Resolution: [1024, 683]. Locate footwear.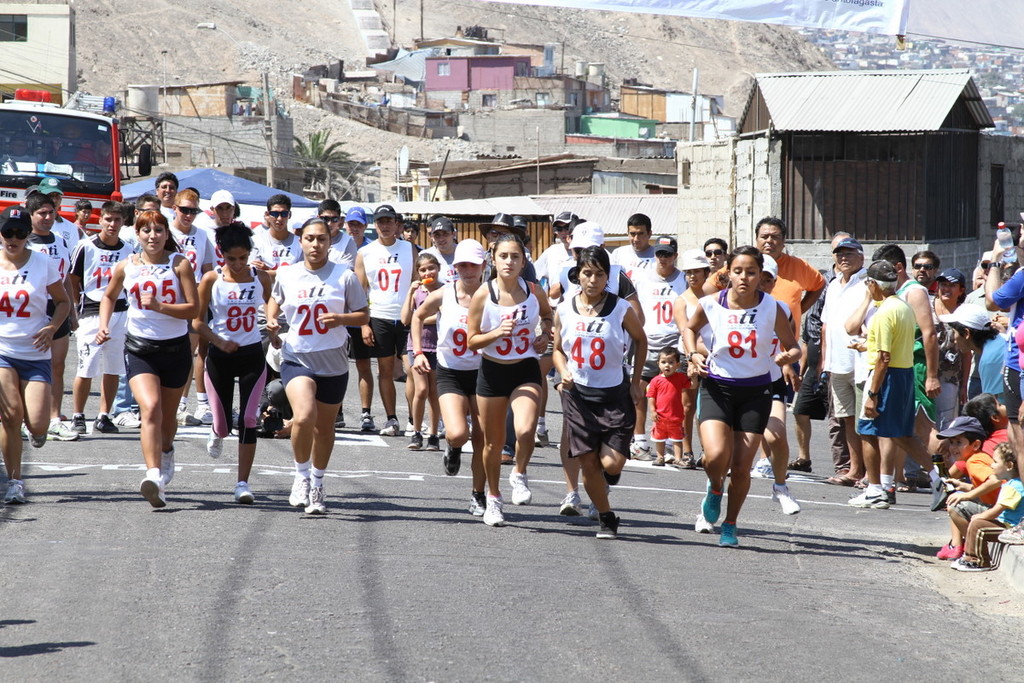
x1=378 y1=419 x2=400 y2=435.
